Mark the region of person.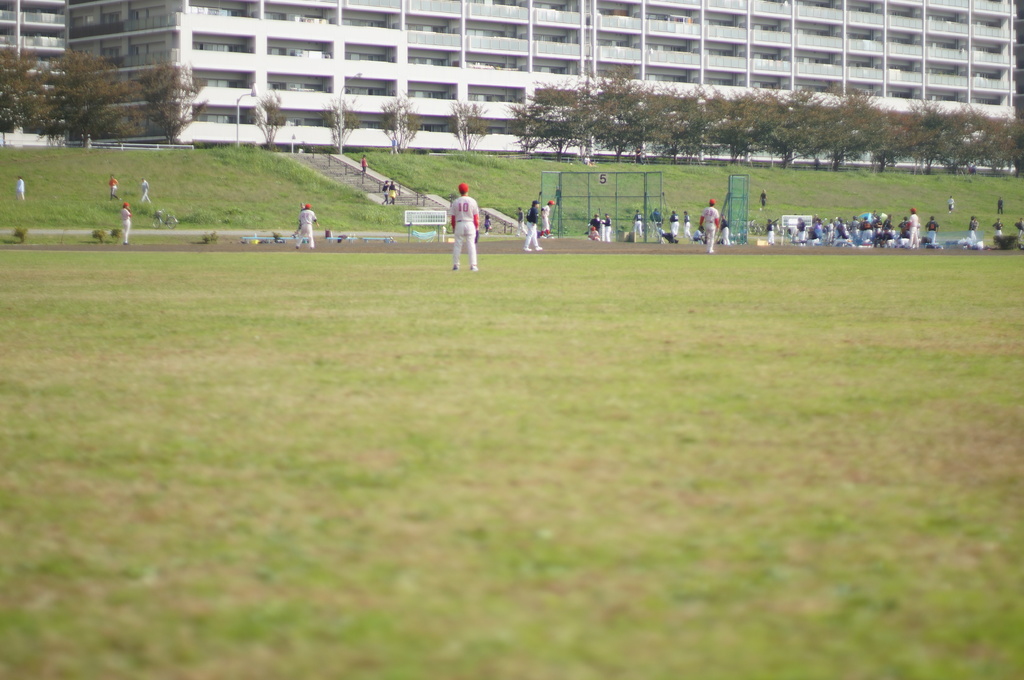
Region: (949,196,958,213).
